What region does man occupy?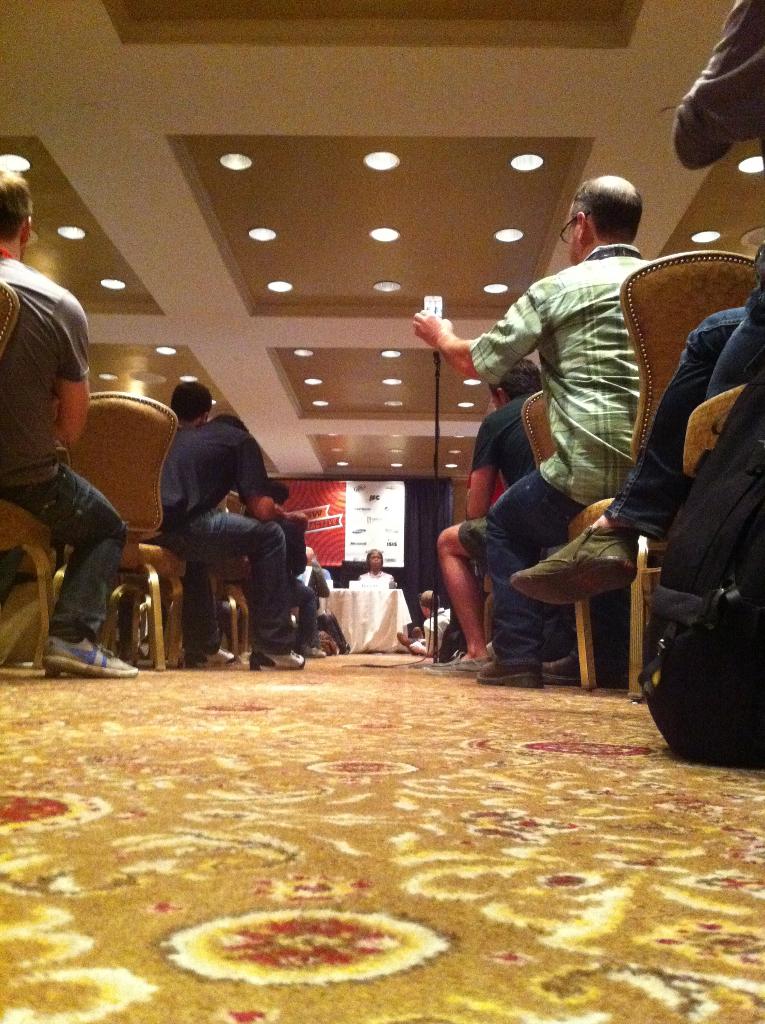
(x1=410, y1=169, x2=656, y2=689).
